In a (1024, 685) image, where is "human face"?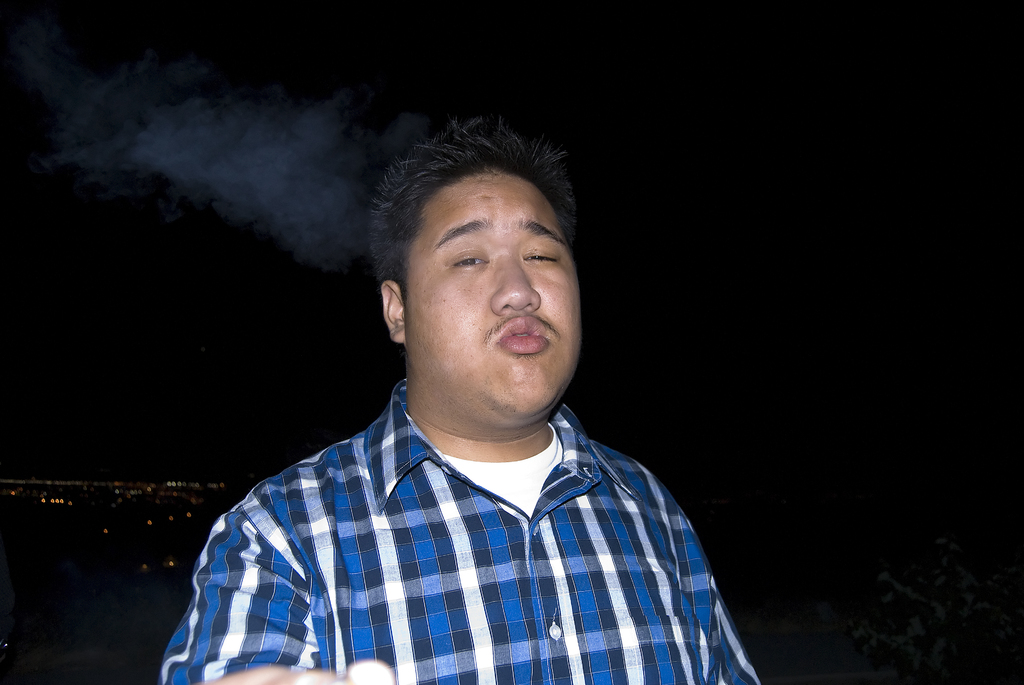
x1=408, y1=179, x2=585, y2=431.
